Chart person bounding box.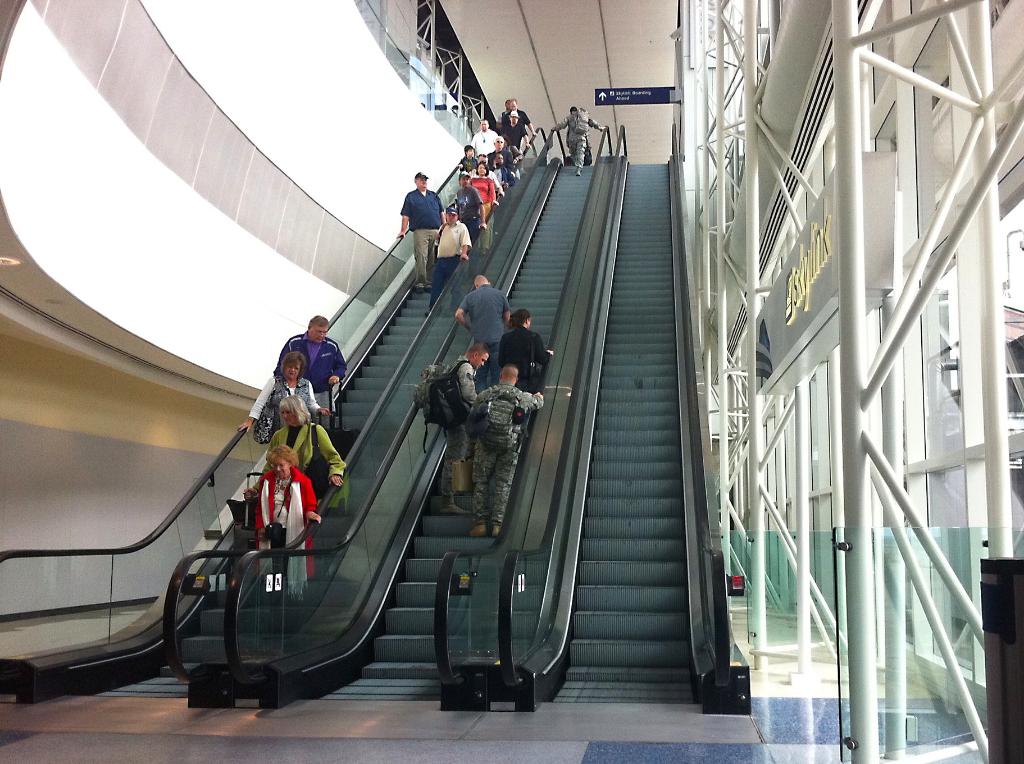
Charted: l=550, t=108, r=606, b=180.
